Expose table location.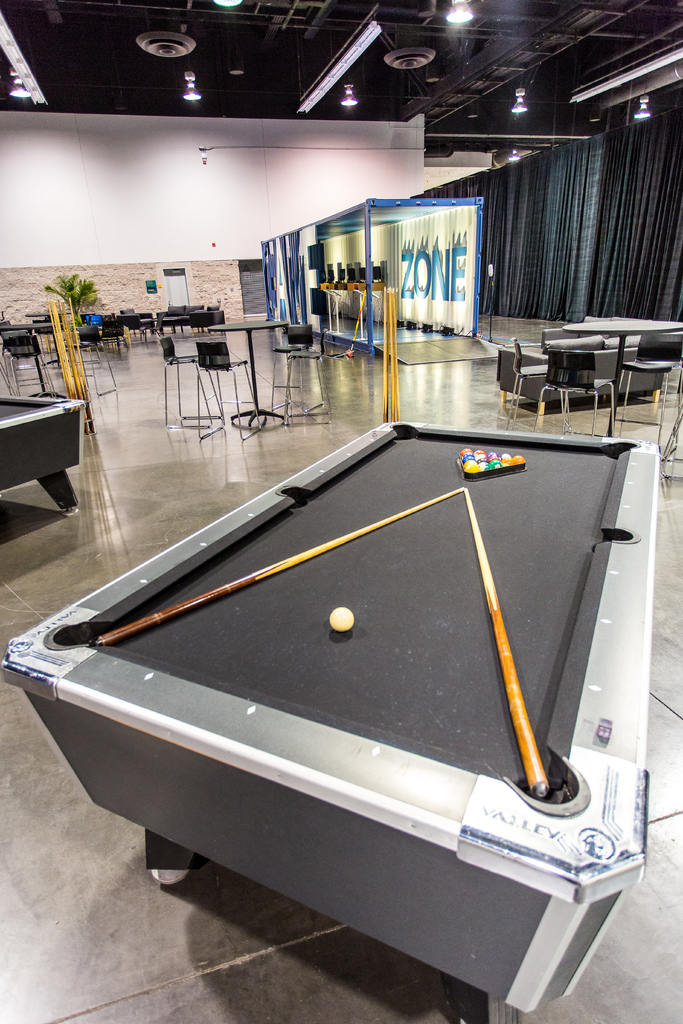
Exposed at l=206, t=323, r=288, b=431.
